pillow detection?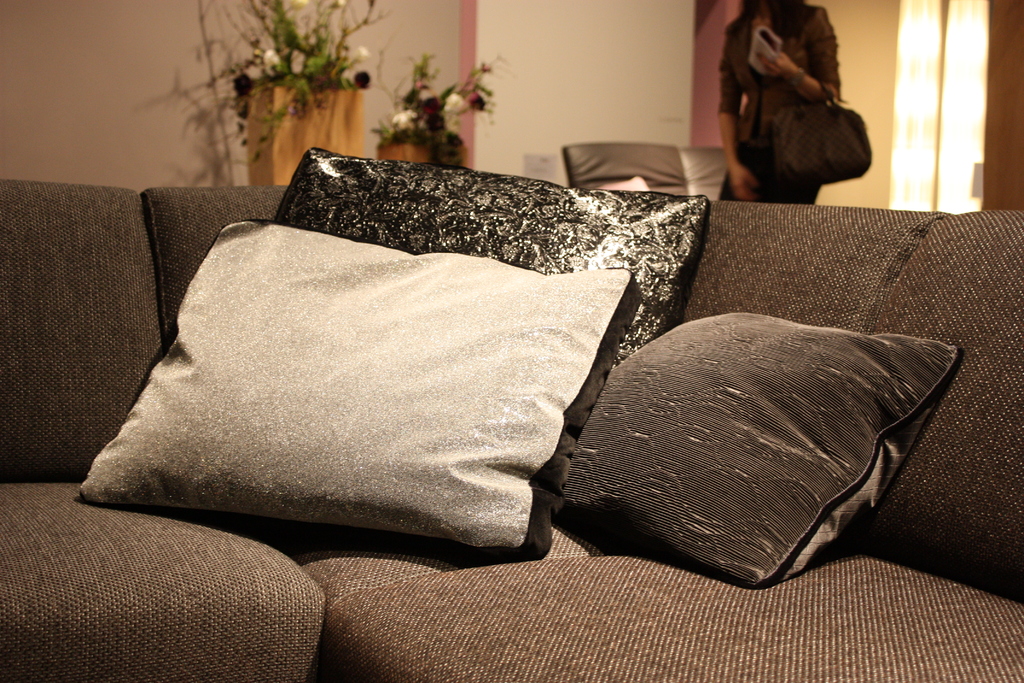
bbox=(551, 313, 960, 589)
